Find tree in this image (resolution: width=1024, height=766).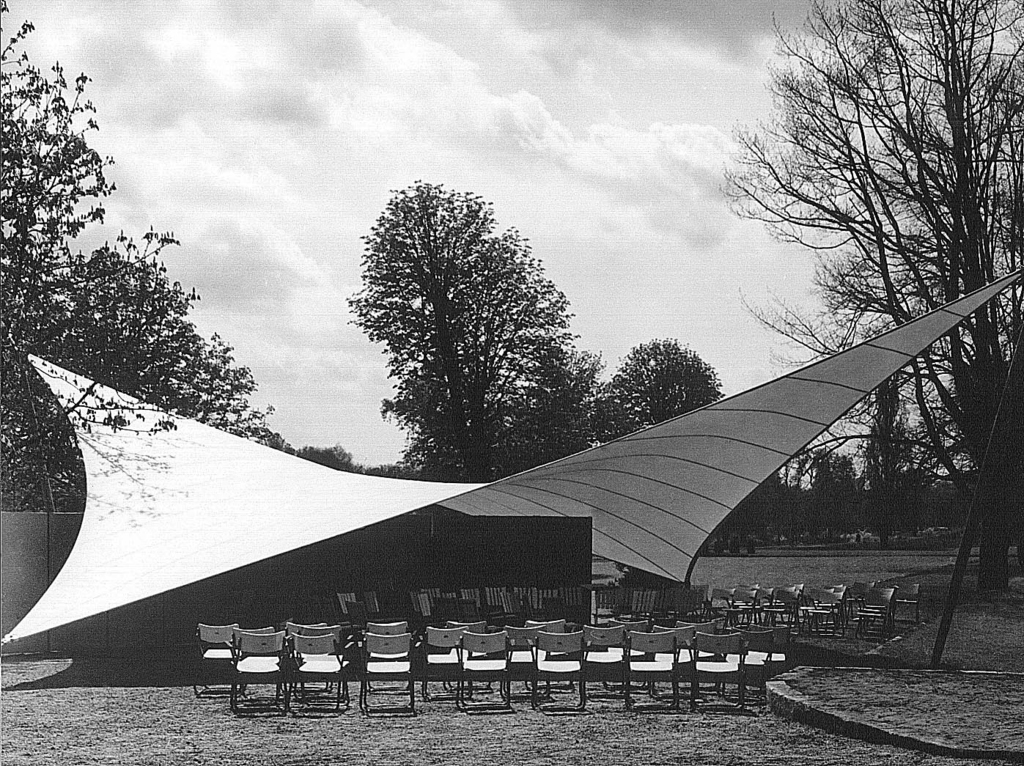
box=[503, 345, 605, 468].
